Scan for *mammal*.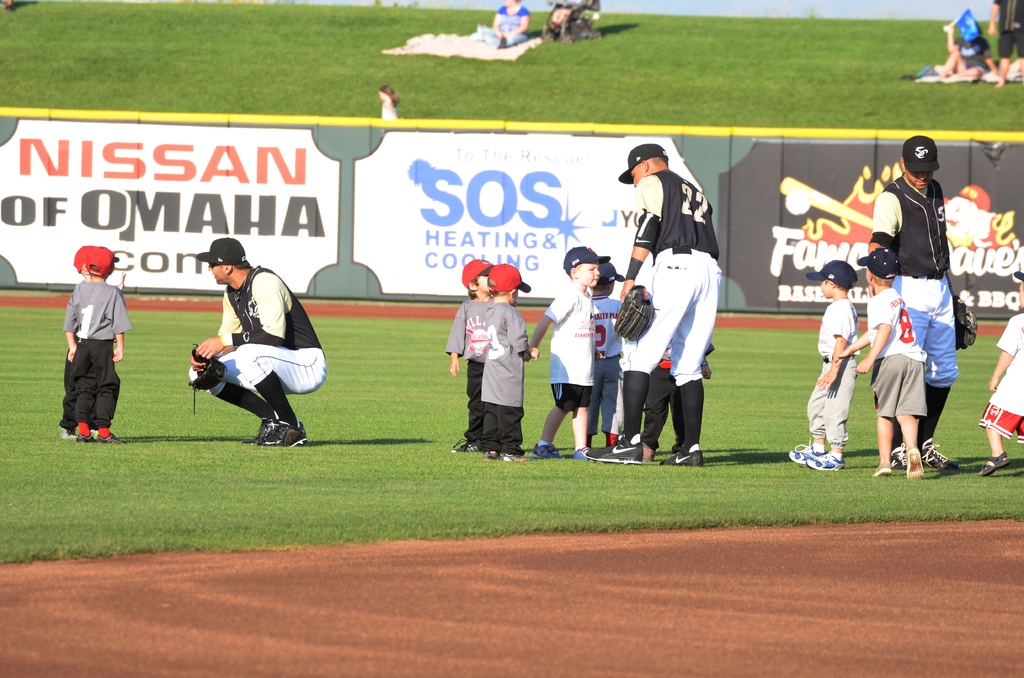
Scan result: {"left": 852, "top": 243, "right": 929, "bottom": 476}.
